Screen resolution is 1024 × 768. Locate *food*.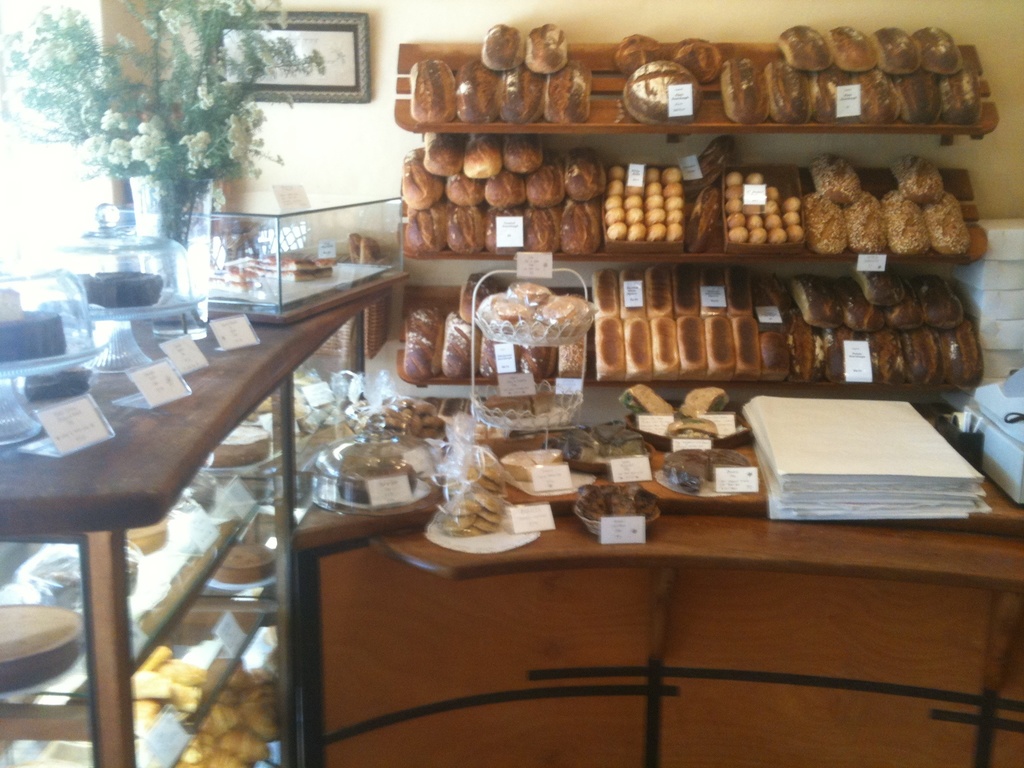
(x1=24, y1=554, x2=139, y2=609).
